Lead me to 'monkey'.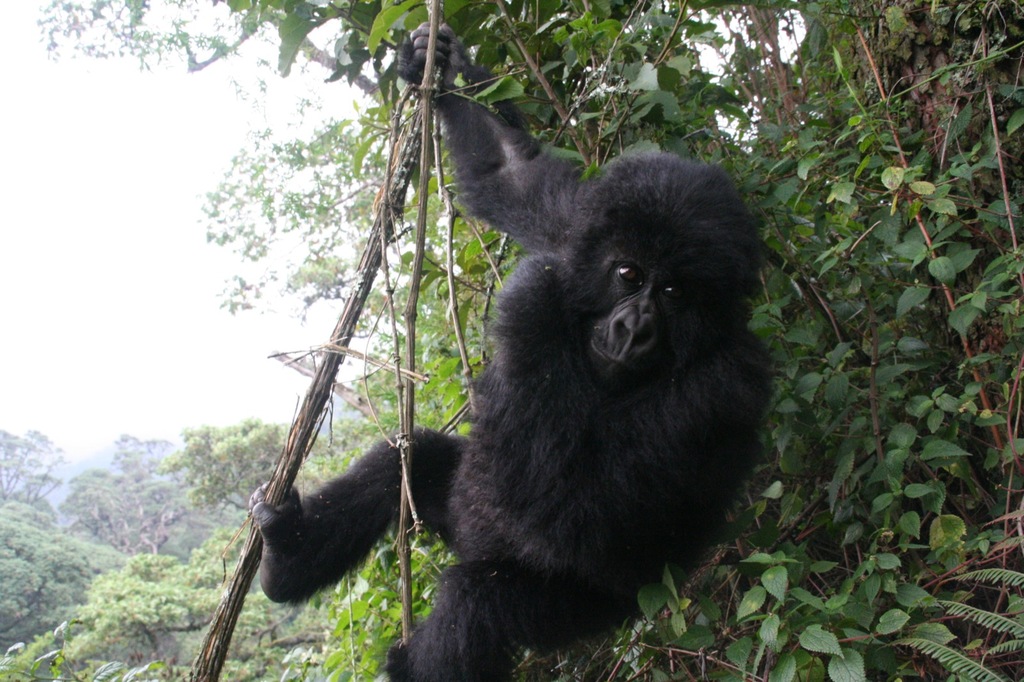
Lead to locate(247, 23, 771, 681).
